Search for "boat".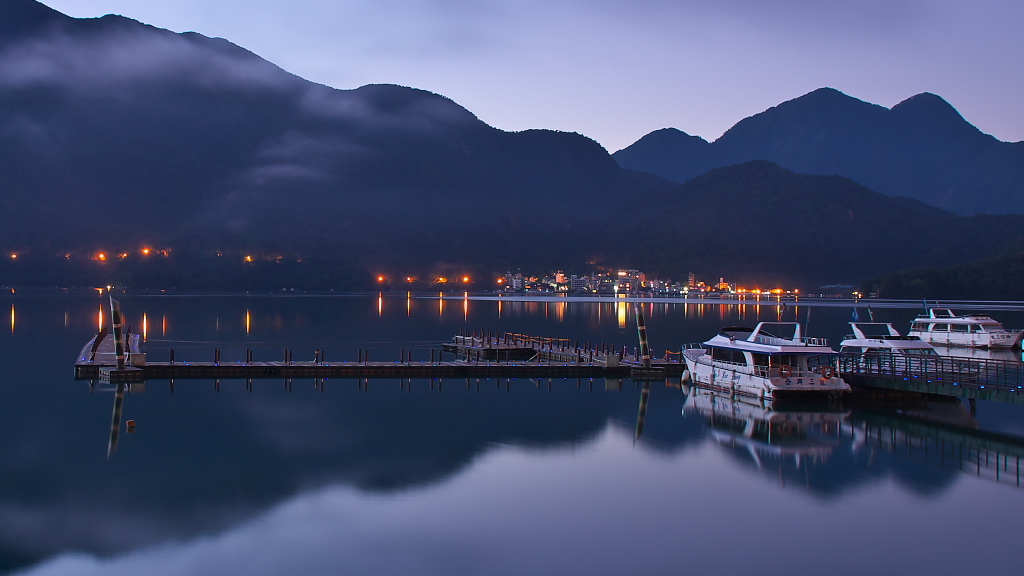
Found at (902,302,1018,350).
